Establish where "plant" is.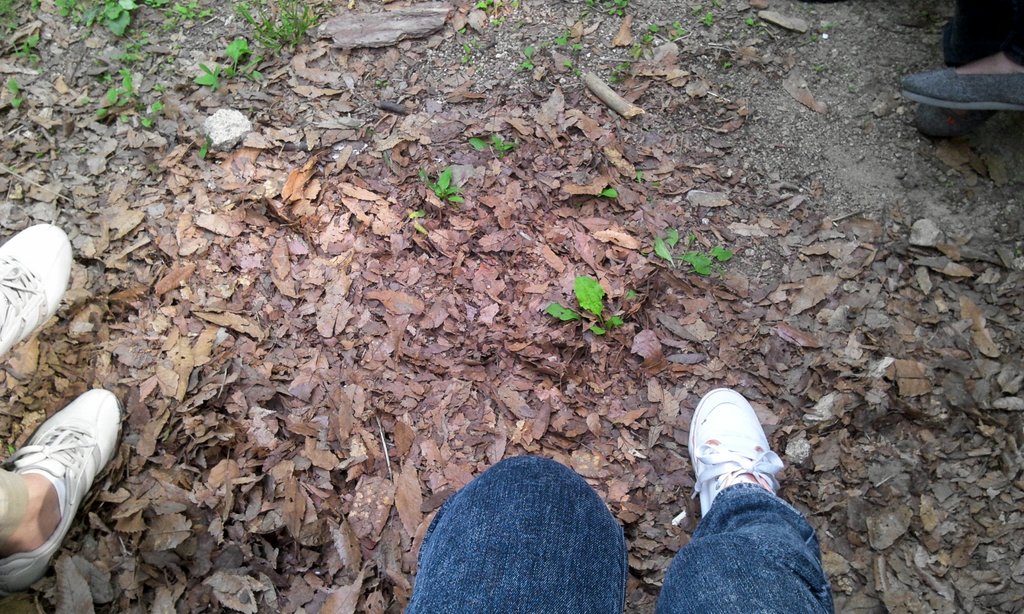
Established at rect(675, 21, 684, 40).
